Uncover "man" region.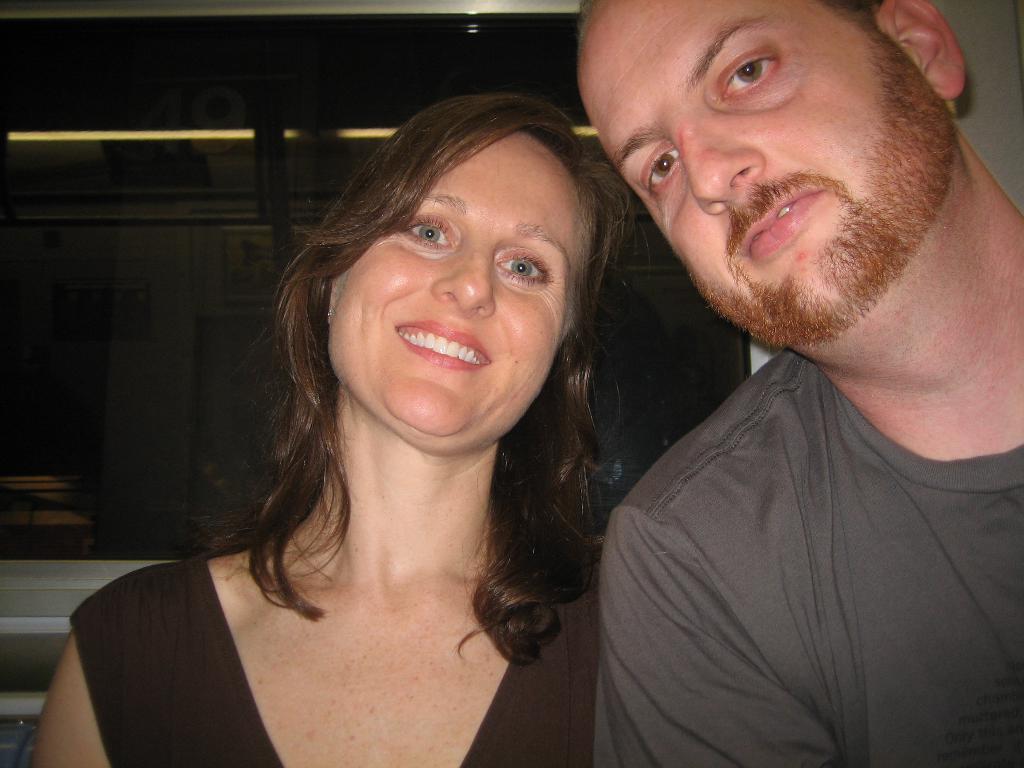
Uncovered: region(530, 0, 1023, 760).
